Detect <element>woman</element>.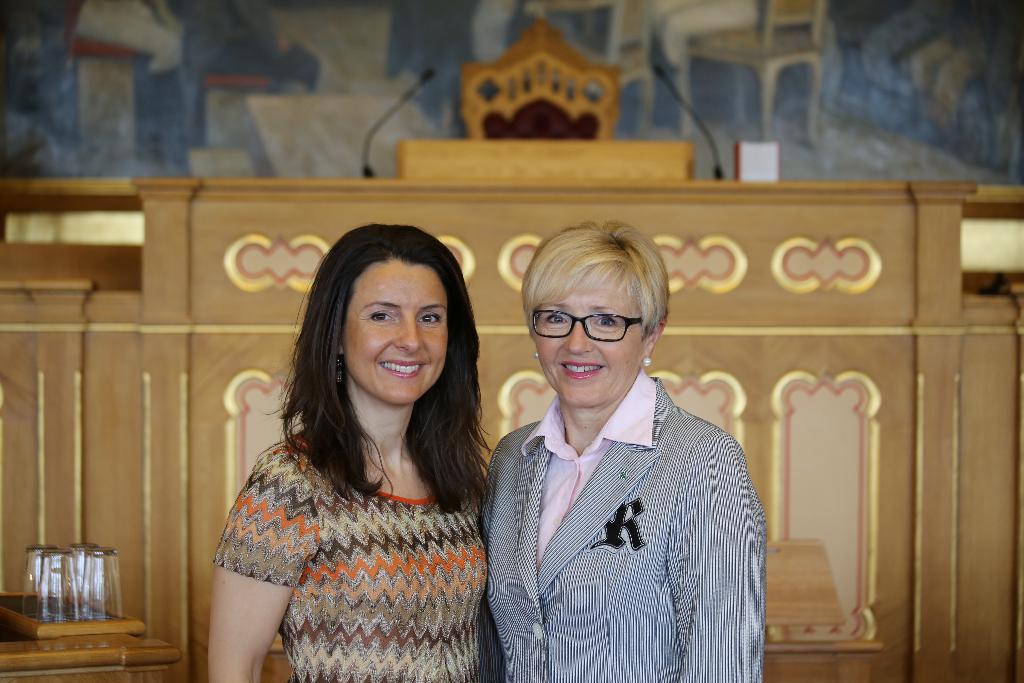
Detected at [204, 220, 497, 682].
